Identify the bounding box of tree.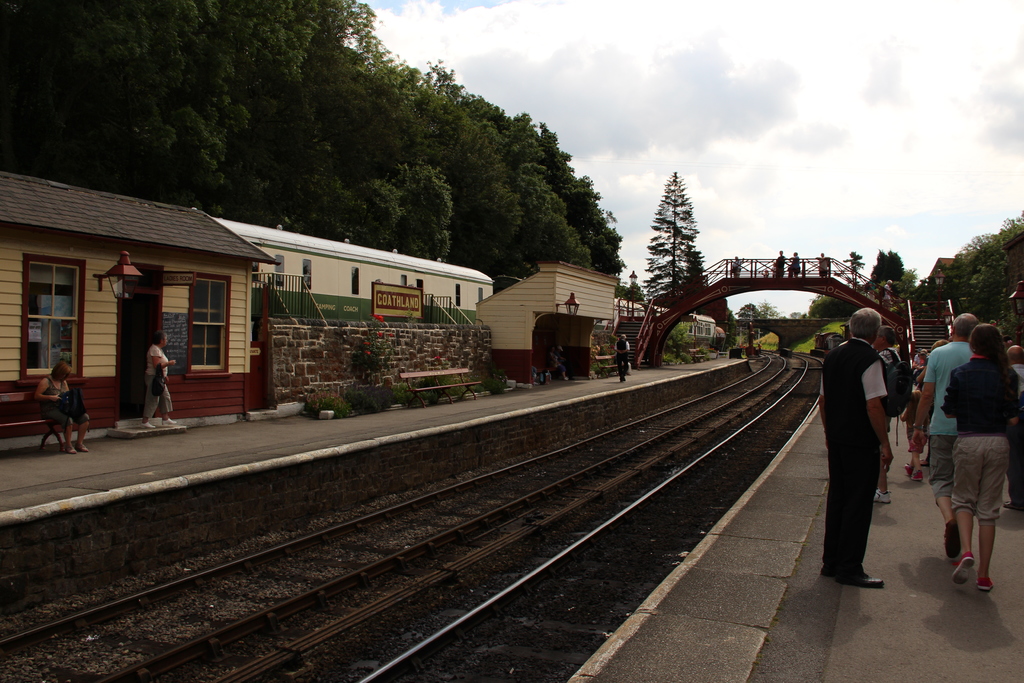
633, 163, 728, 336.
